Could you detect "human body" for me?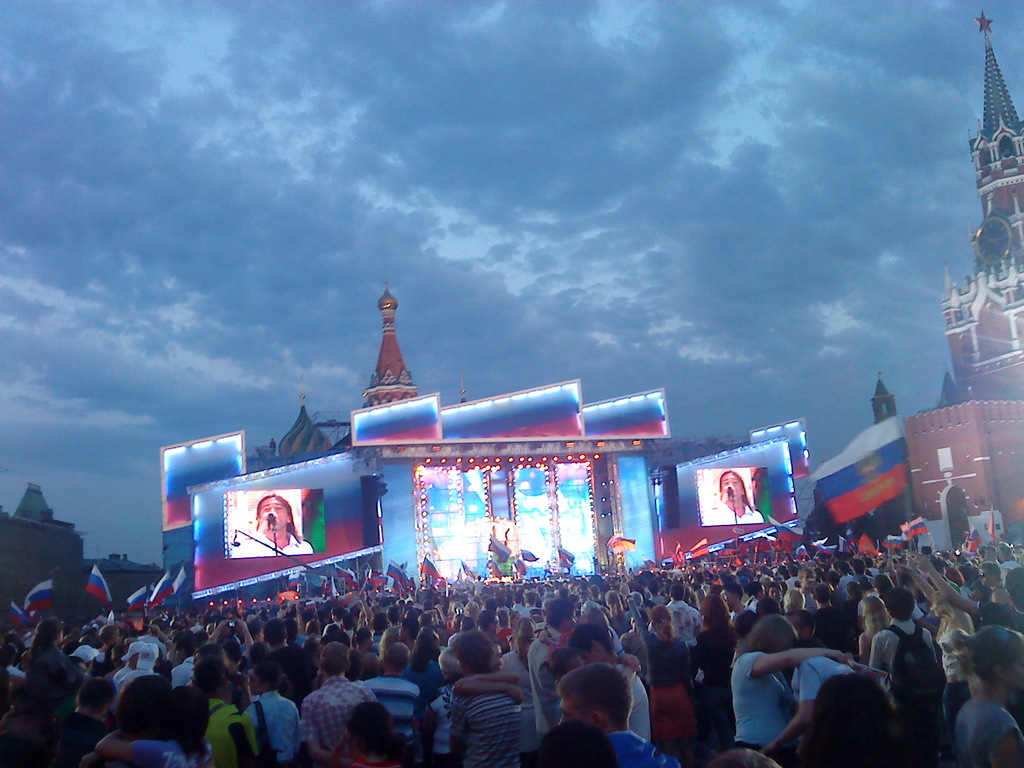
Detection result: detection(393, 618, 420, 650).
